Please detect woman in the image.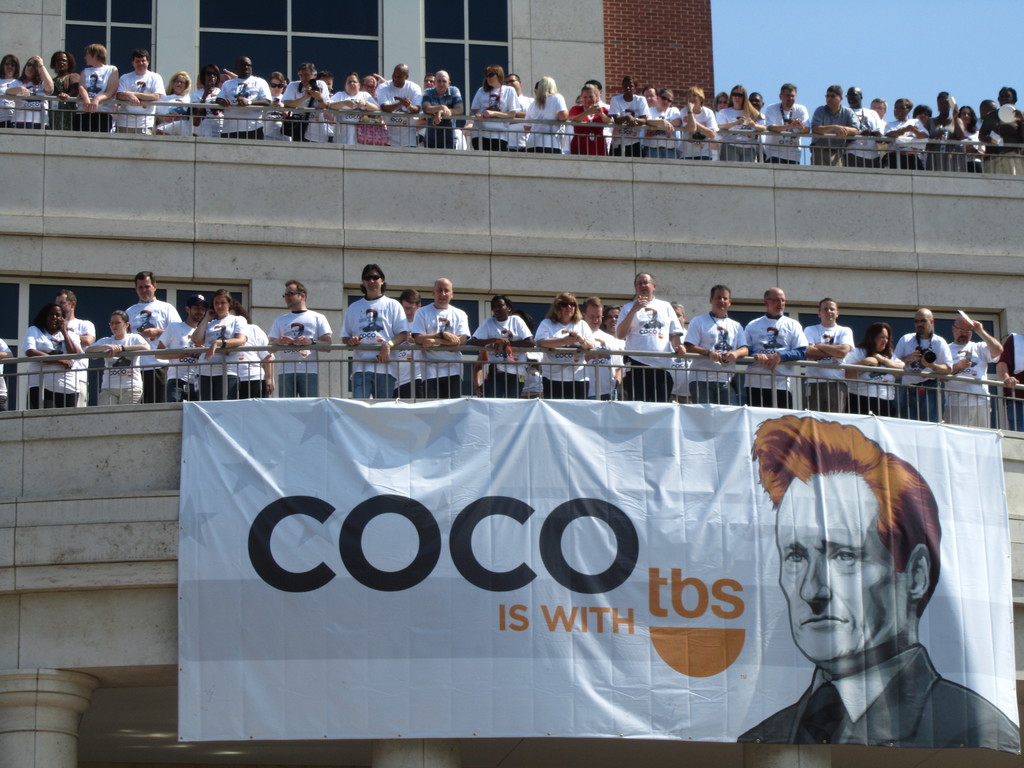
<box>46,51,83,132</box>.
